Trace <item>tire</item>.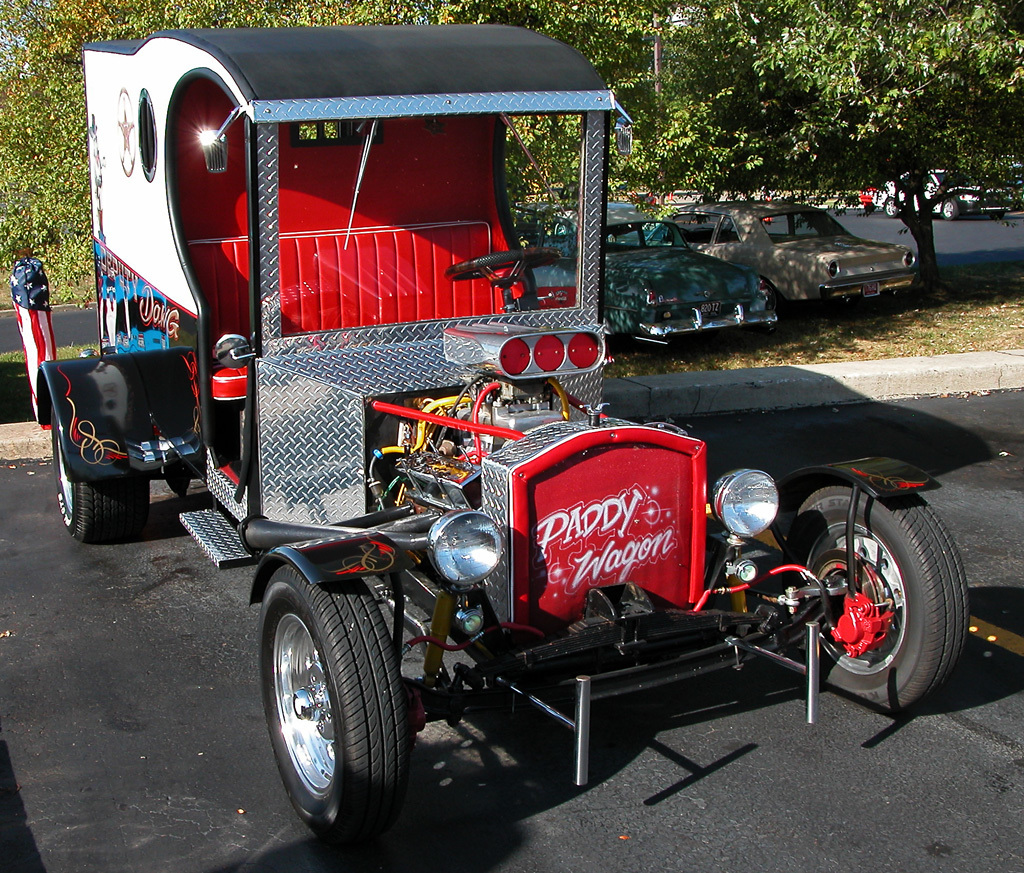
Traced to 250/562/413/854.
